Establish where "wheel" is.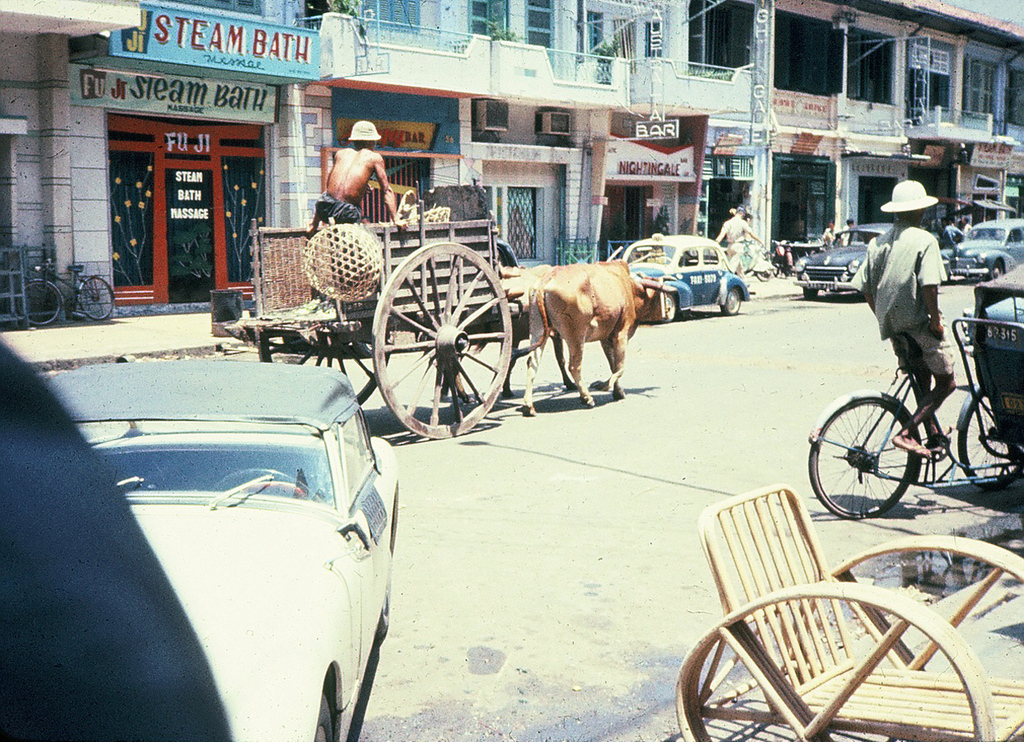
Established at BBox(755, 270, 770, 280).
